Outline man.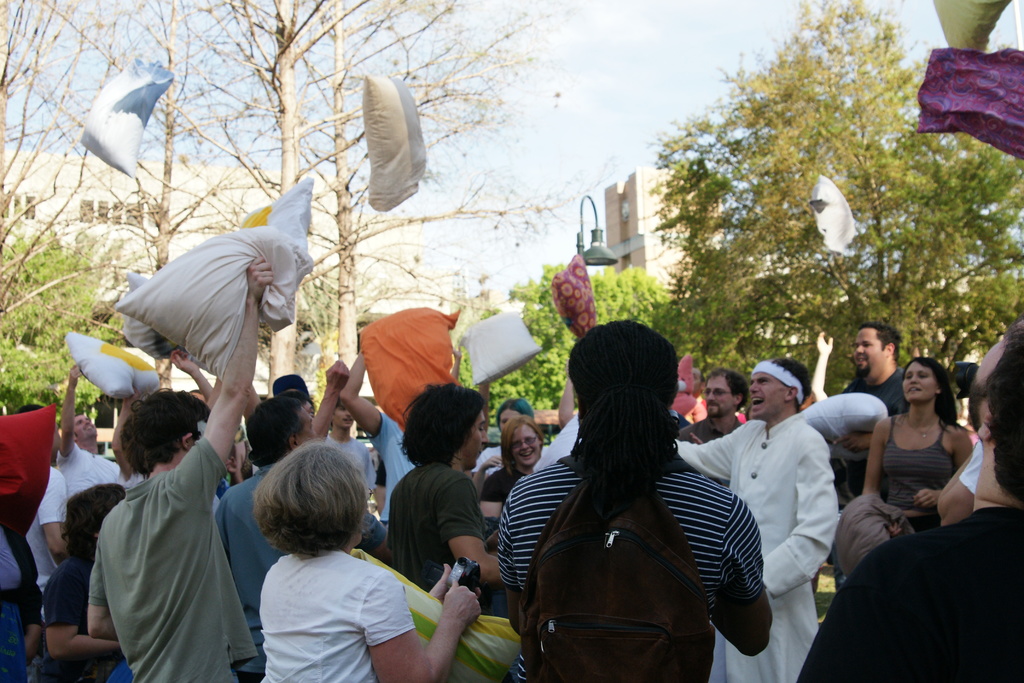
Outline: bbox=(782, 308, 1023, 682).
